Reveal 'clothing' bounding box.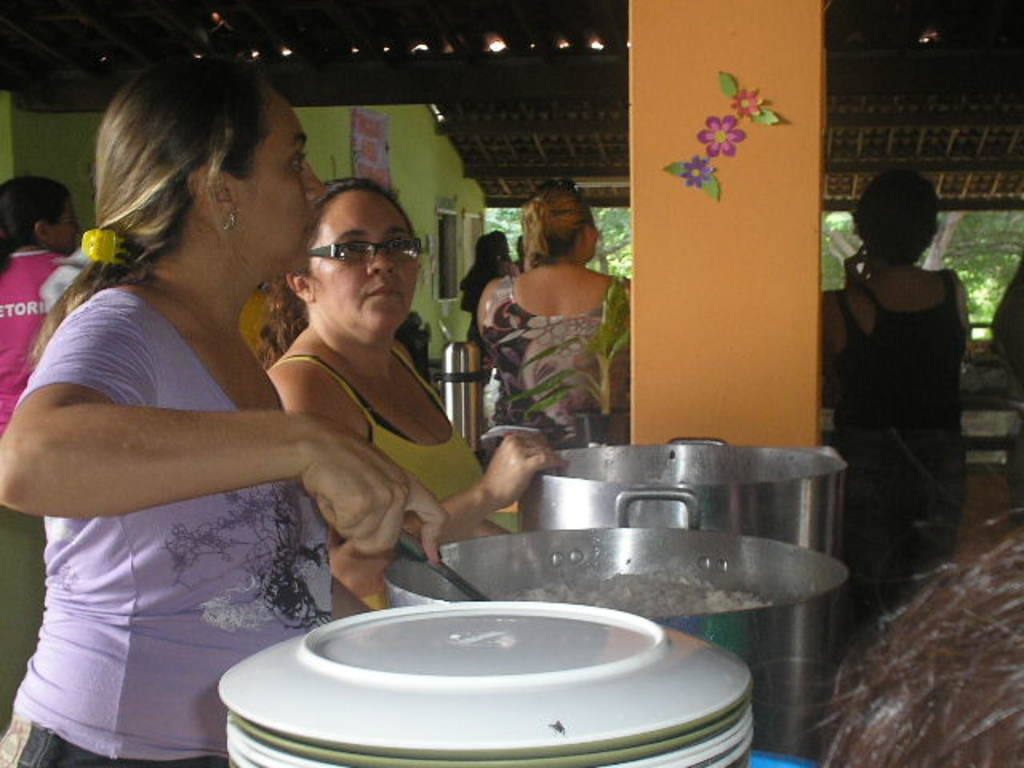
Revealed: box(0, 240, 77, 445).
